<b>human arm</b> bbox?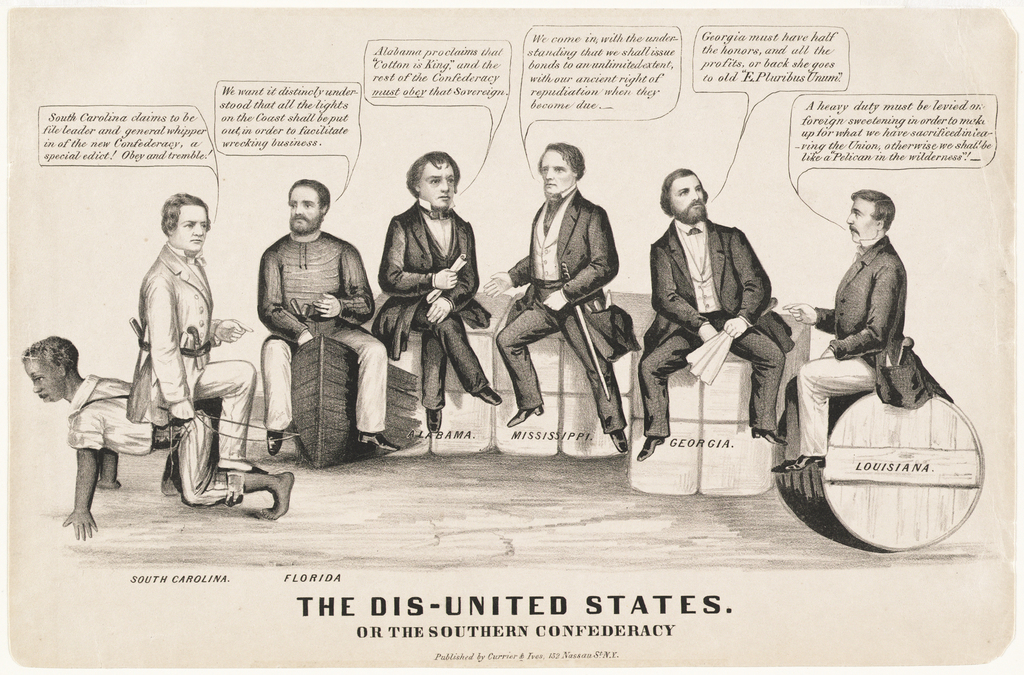
locate(387, 217, 460, 301)
